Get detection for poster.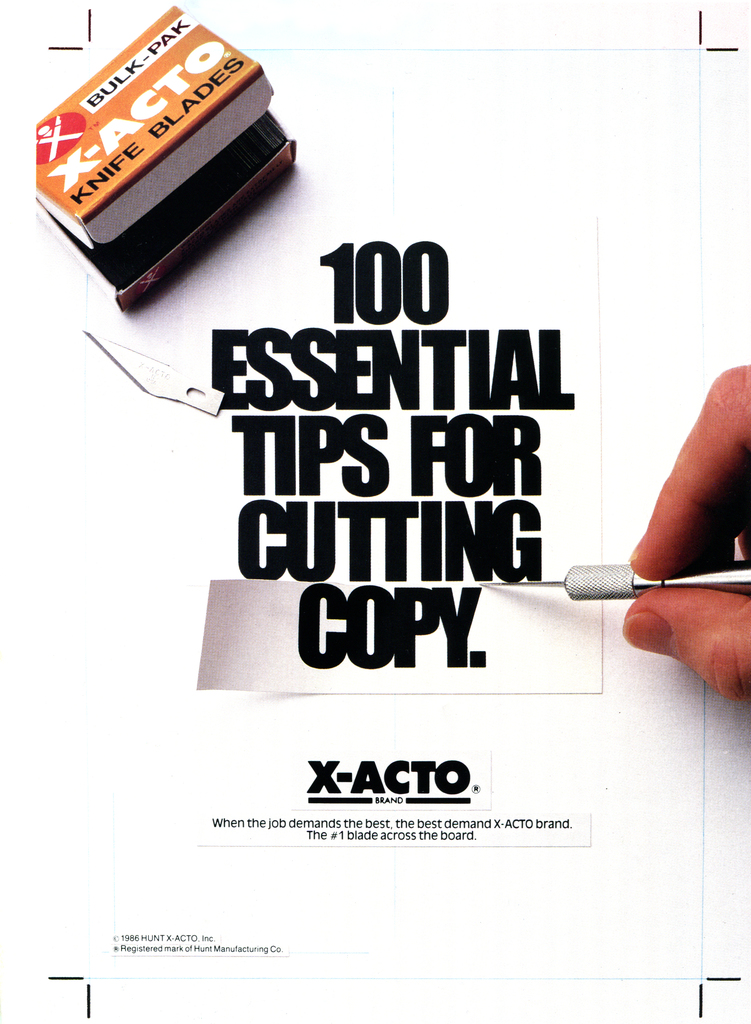
Detection: {"left": 1, "top": 0, "right": 750, "bottom": 1023}.
